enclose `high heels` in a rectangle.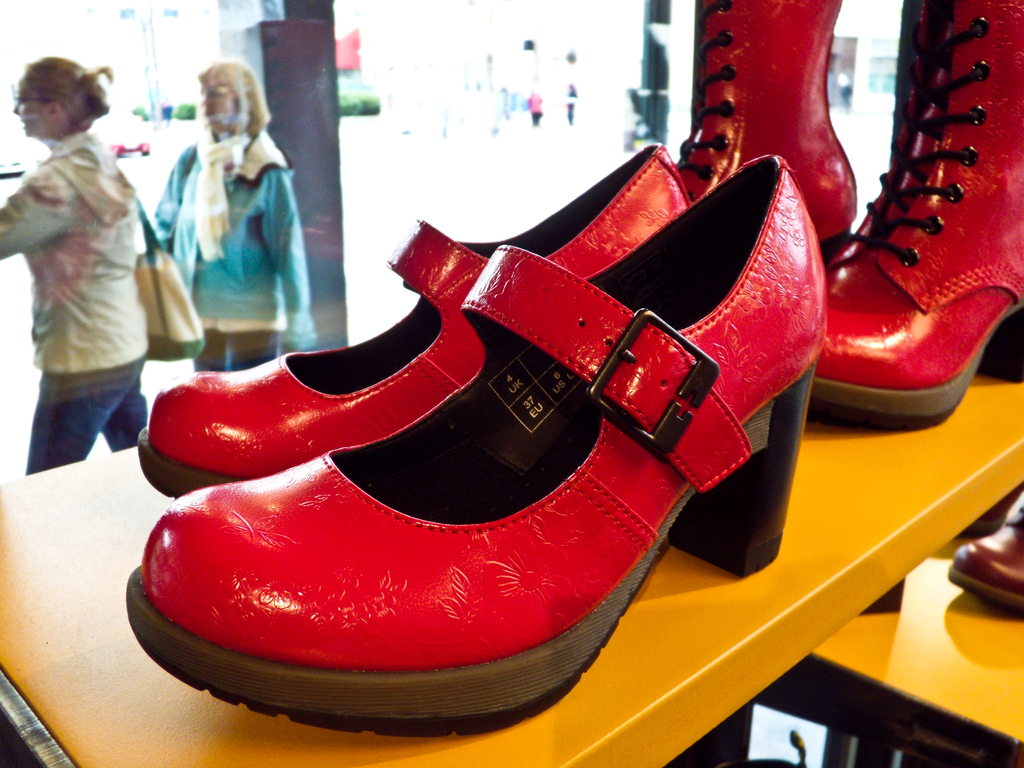
(673, 0, 863, 262).
